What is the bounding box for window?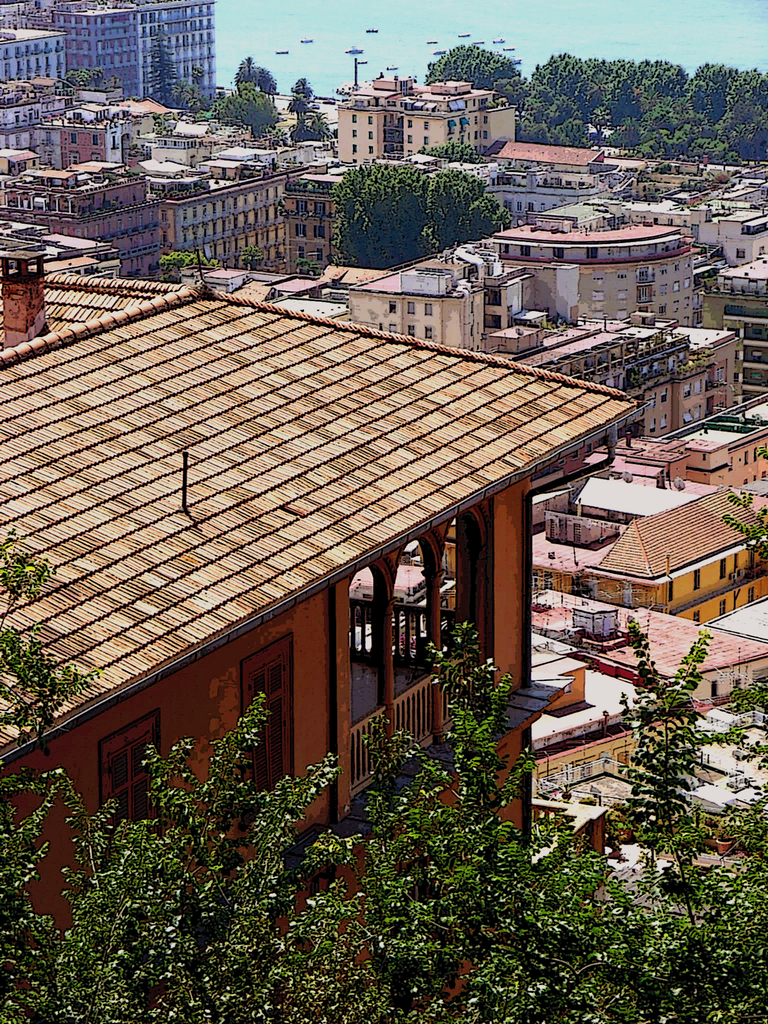
bbox=[667, 575, 674, 607].
